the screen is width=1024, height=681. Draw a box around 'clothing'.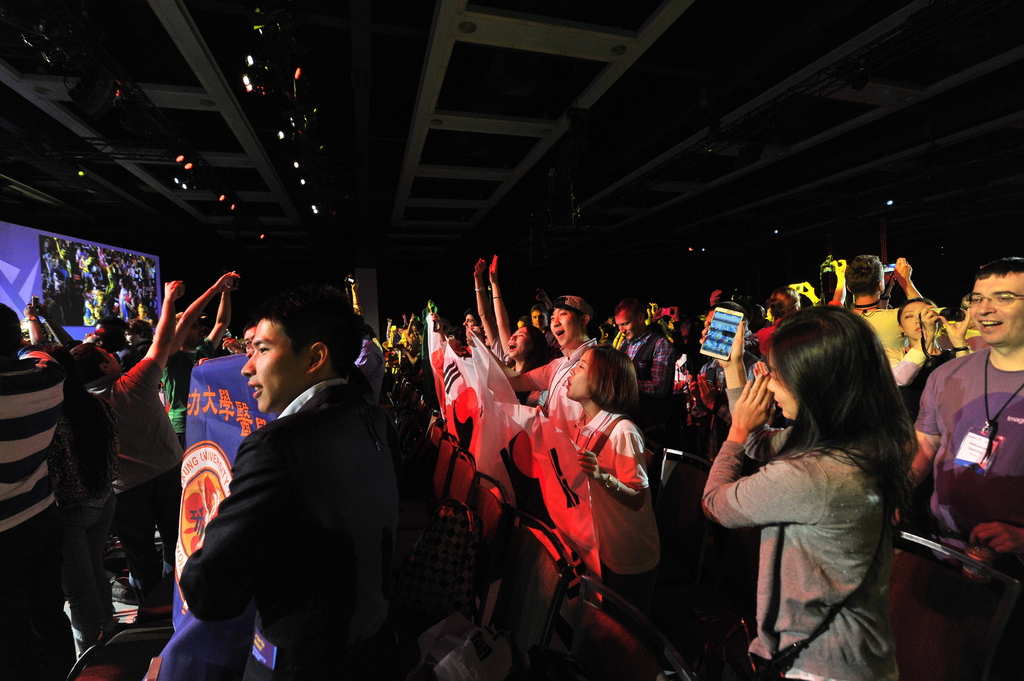
(0, 354, 63, 680).
